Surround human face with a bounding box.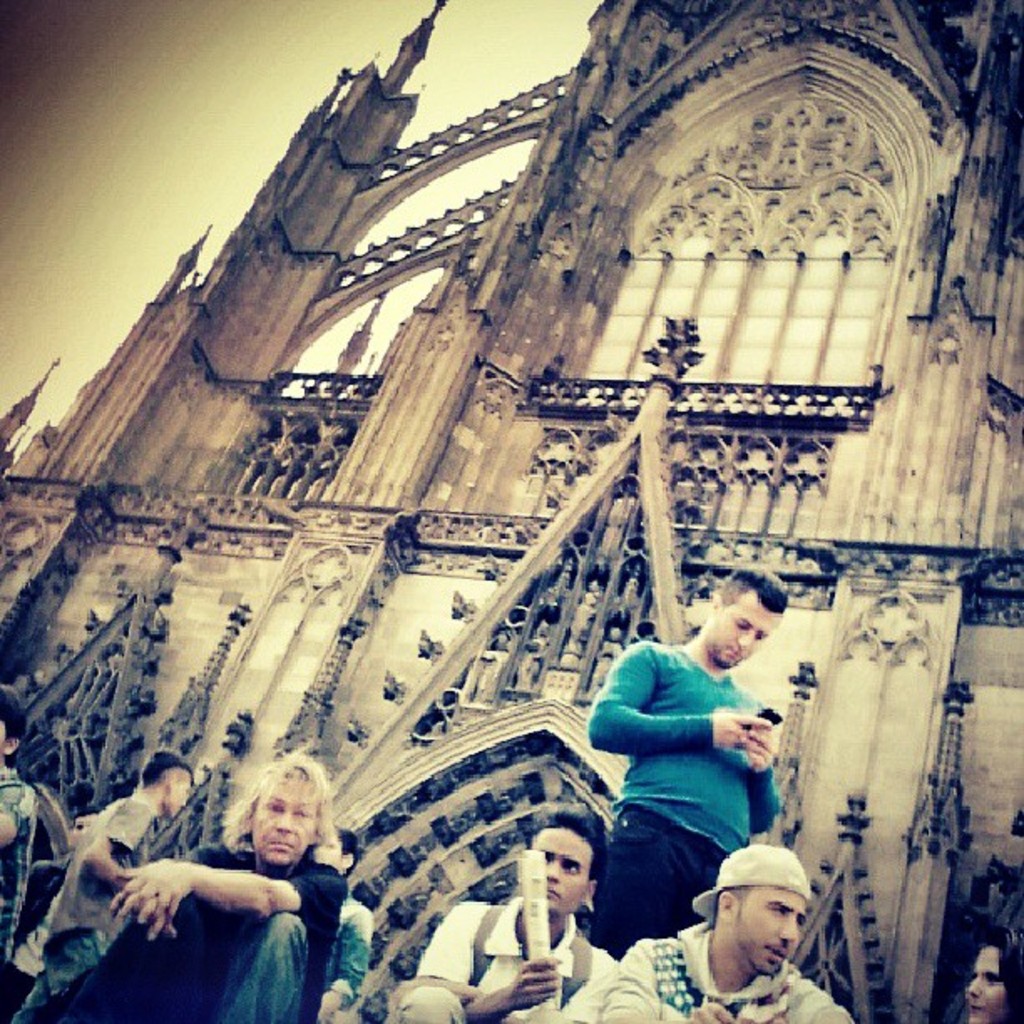
(left=532, top=833, right=589, bottom=914).
